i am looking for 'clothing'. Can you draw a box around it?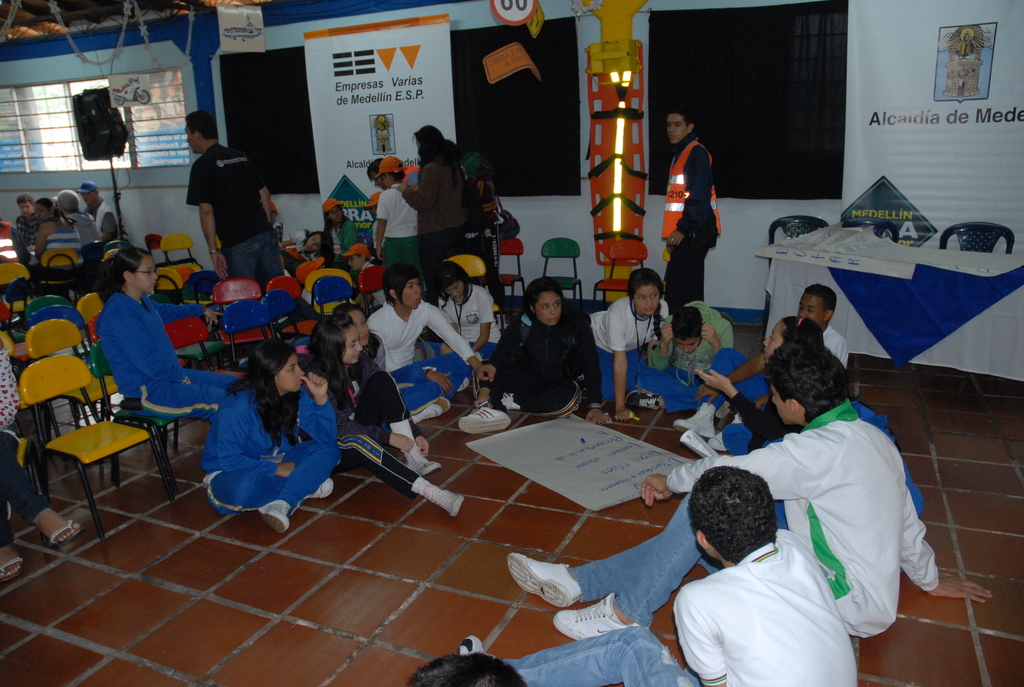
Sure, the bounding box is (x1=328, y1=216, x2=350, y2=267).
